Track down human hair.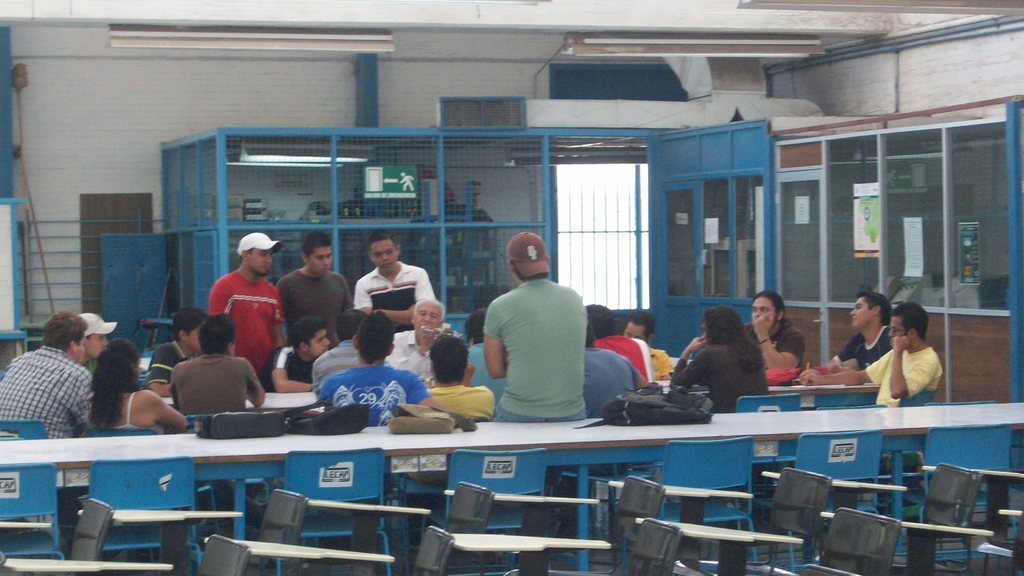
Tracked to [left=511, top=261, right=550, bottom=281].
